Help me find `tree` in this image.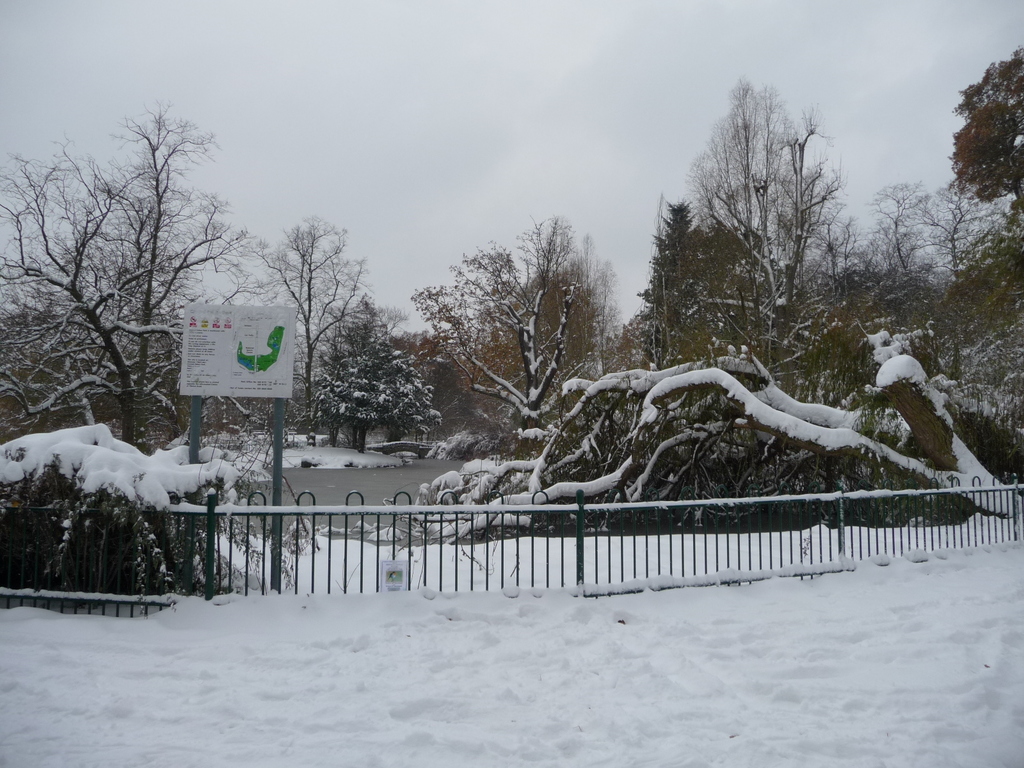
Found it: locate(630, 189, 787, 392).
